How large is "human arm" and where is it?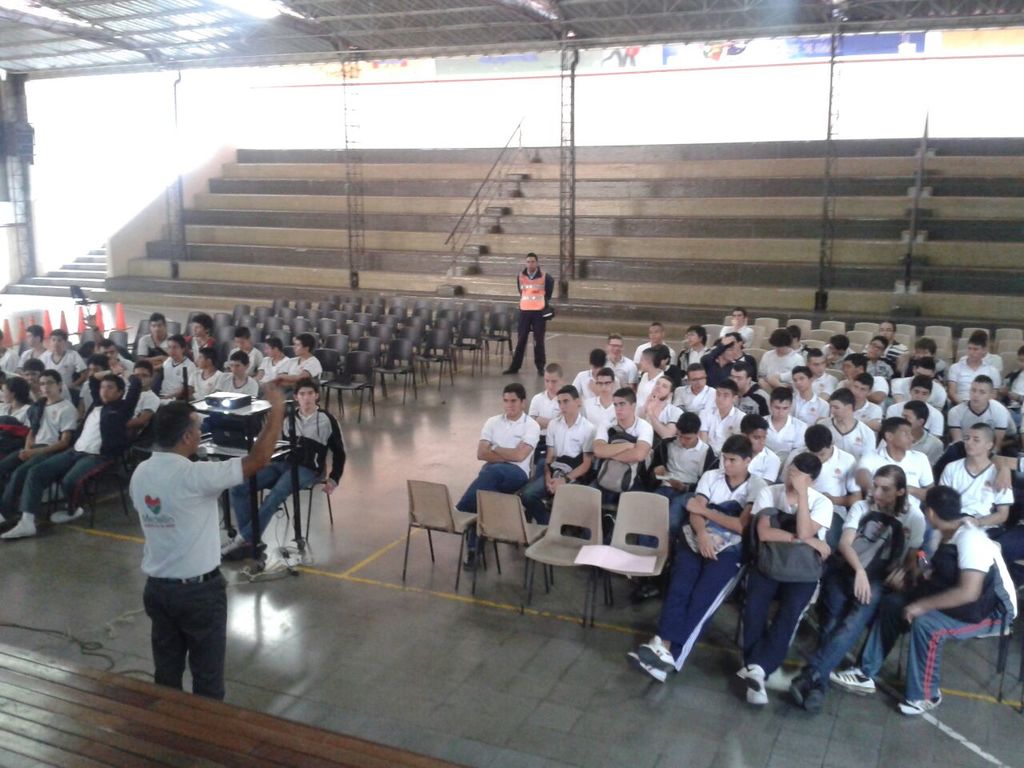
Bounding box: <box>546,274,557,302</box>.
